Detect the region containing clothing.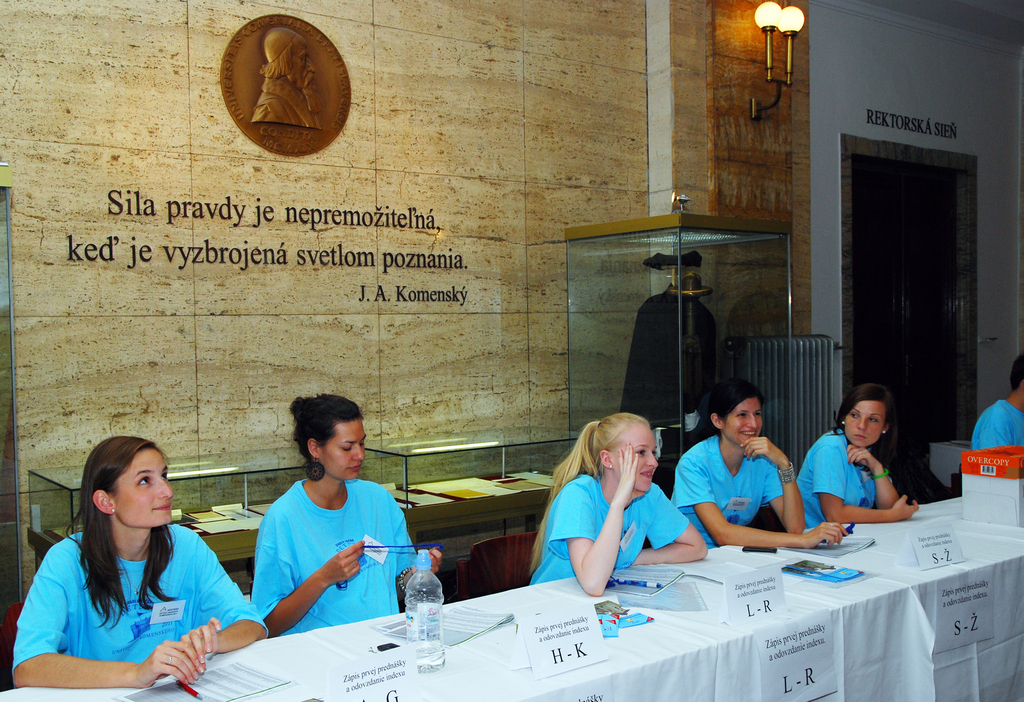
<region>671, 438, 785, 544</region>.
